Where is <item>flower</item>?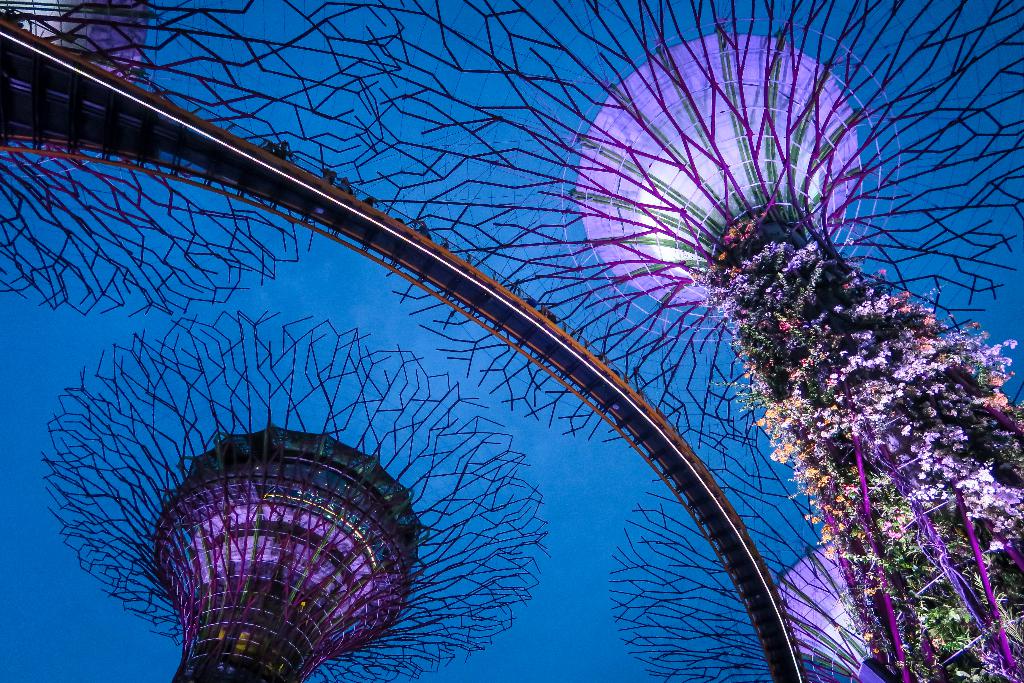
locate(973, 468, 993, 482).
